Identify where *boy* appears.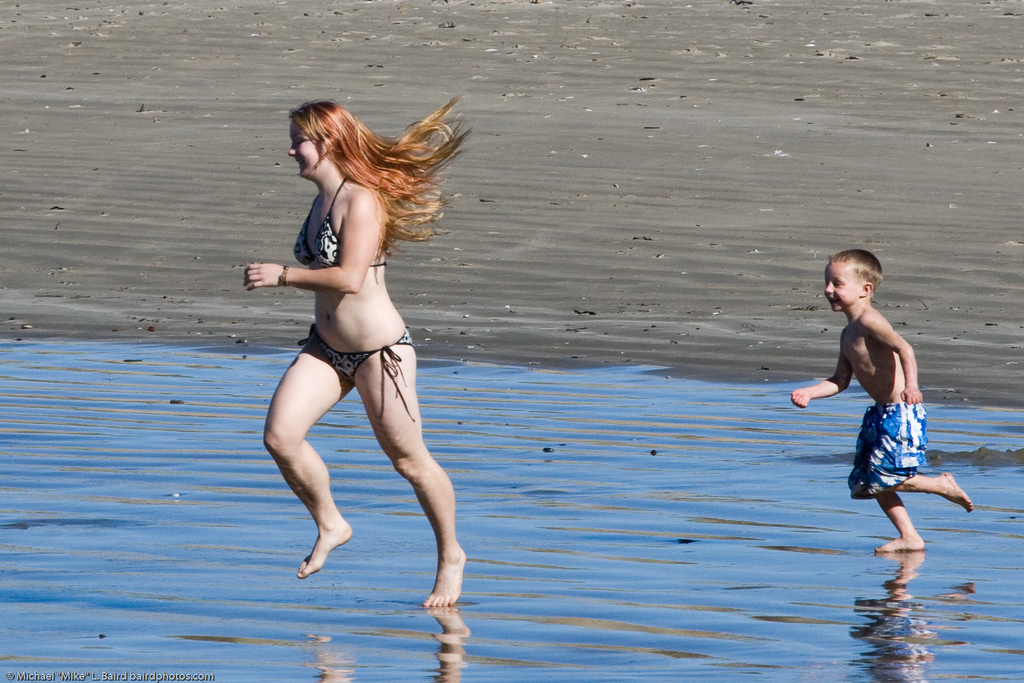
Appears at (x1=790, y1=246, x2=975, y2=554).
